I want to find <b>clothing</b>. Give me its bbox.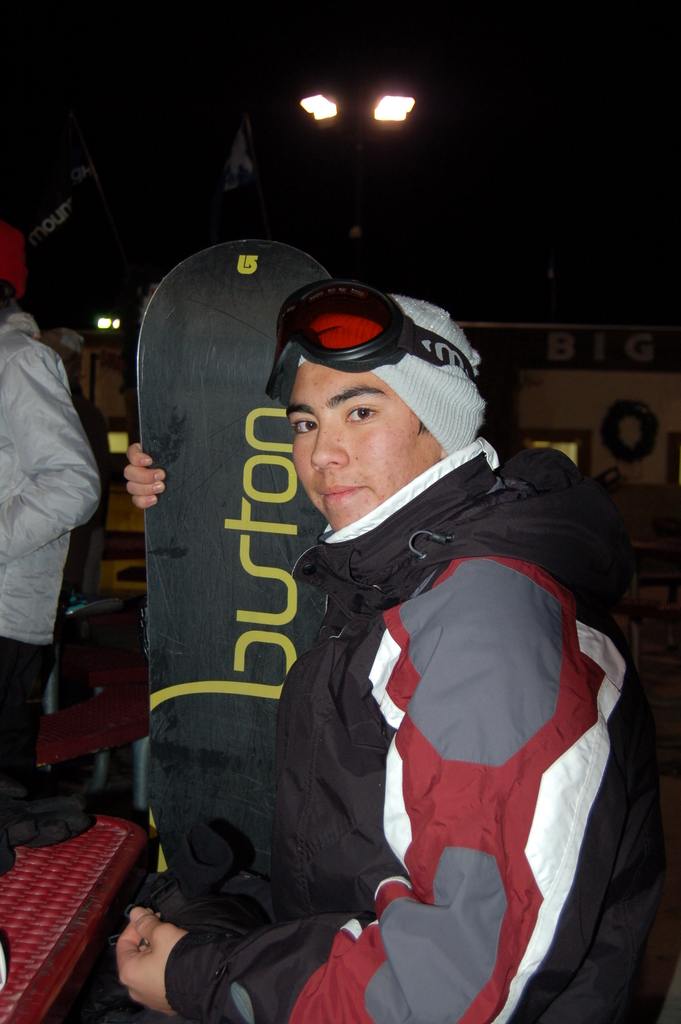
bbox(0, 640, 59, 881).
